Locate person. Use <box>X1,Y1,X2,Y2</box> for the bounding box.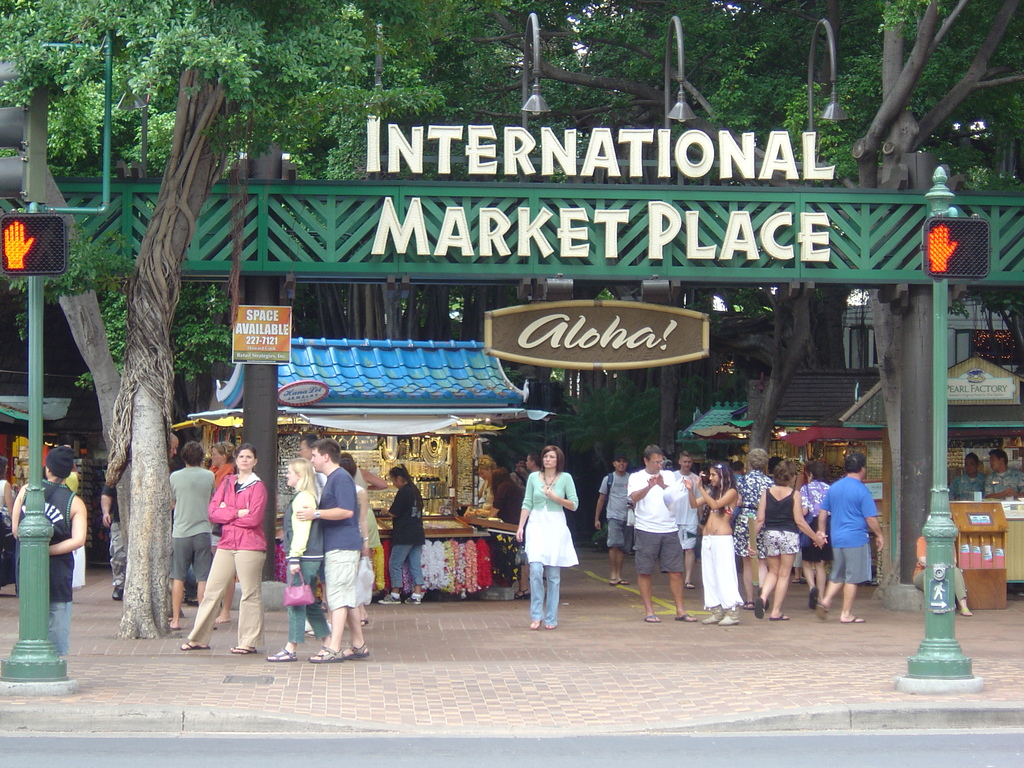
<box>910,514,972,617</box>.
